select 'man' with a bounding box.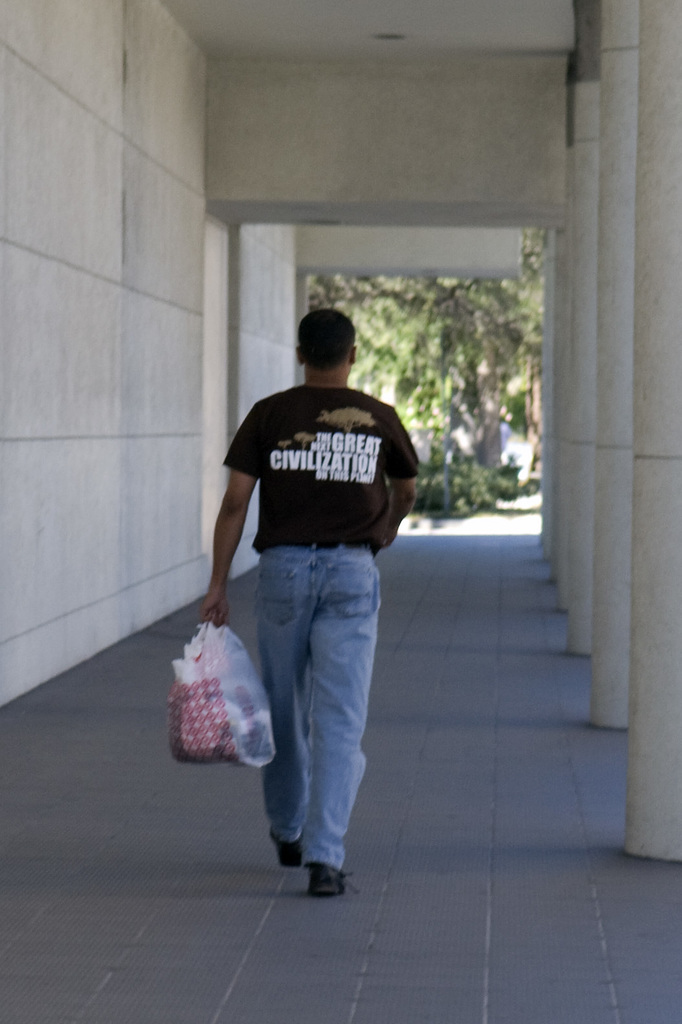
[x1=184, y1=298, x2=429, y2=888].
